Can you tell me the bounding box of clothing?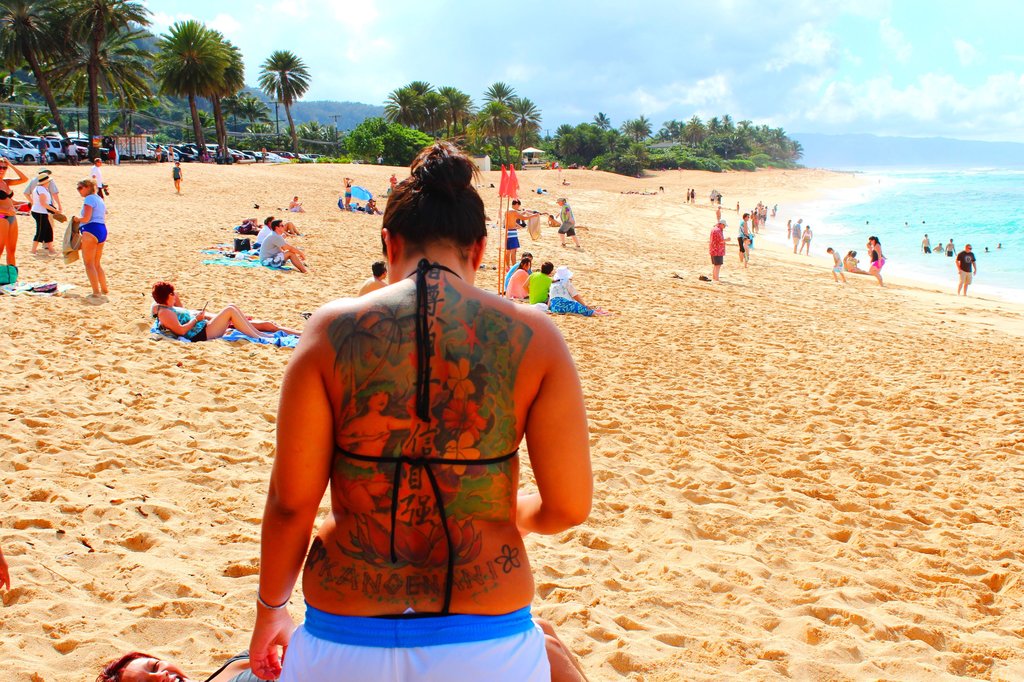
locate(710, 220, 730, 262).
